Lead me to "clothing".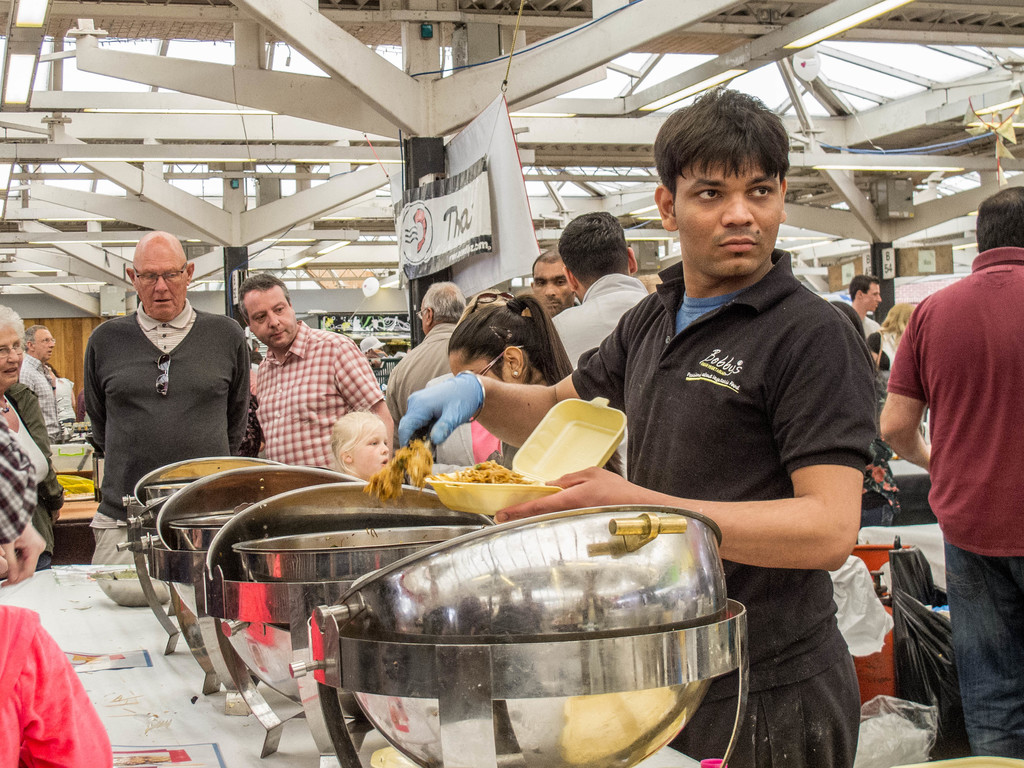
Lead to {"left": 368, "top": 321, "right": 449, "bottom": 477}.
